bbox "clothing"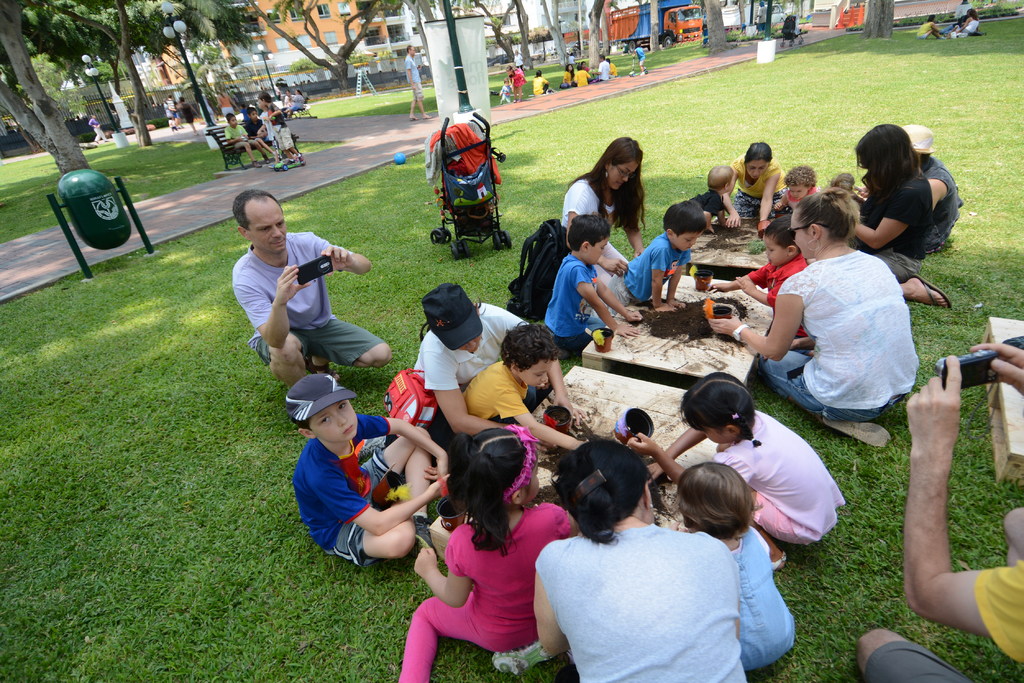
[left=460, top=358, right=538, bottom=422]
